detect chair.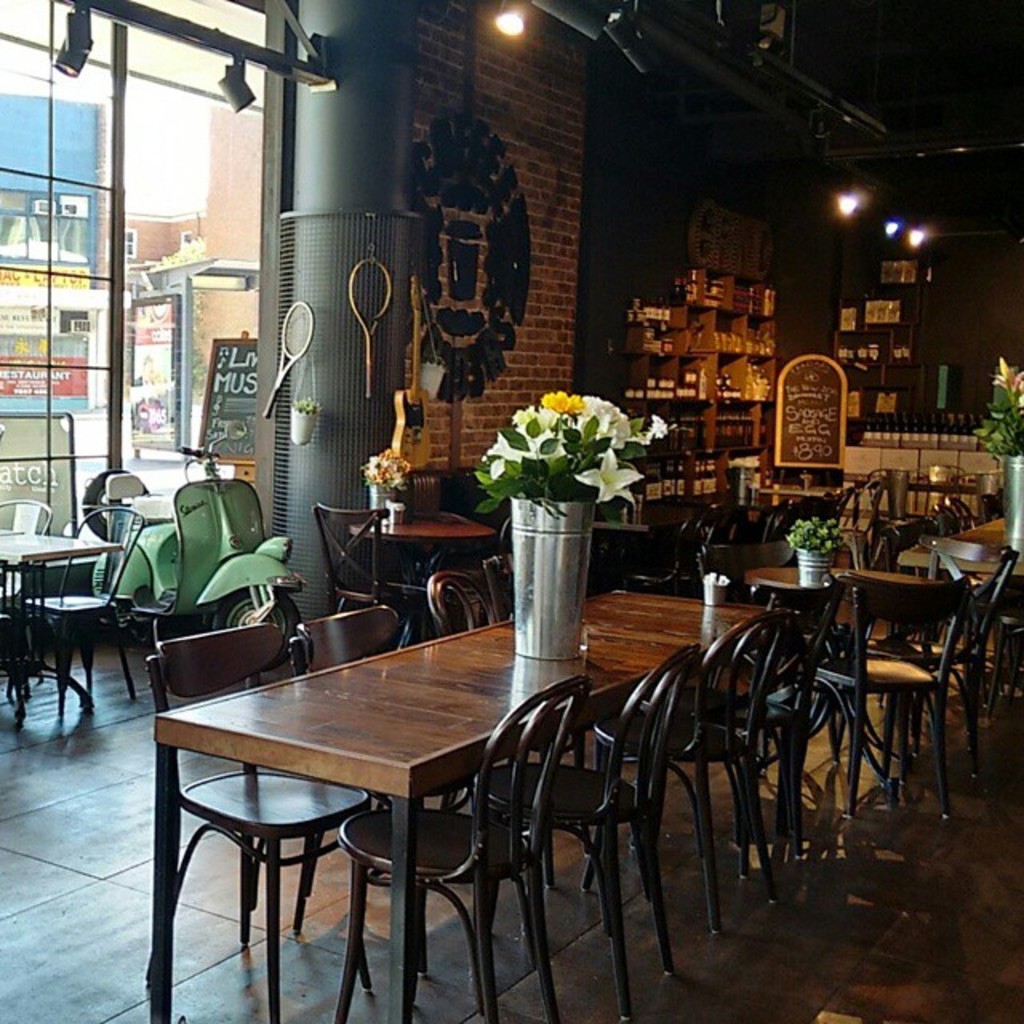
Detected at [19, 502, 160, 731].
